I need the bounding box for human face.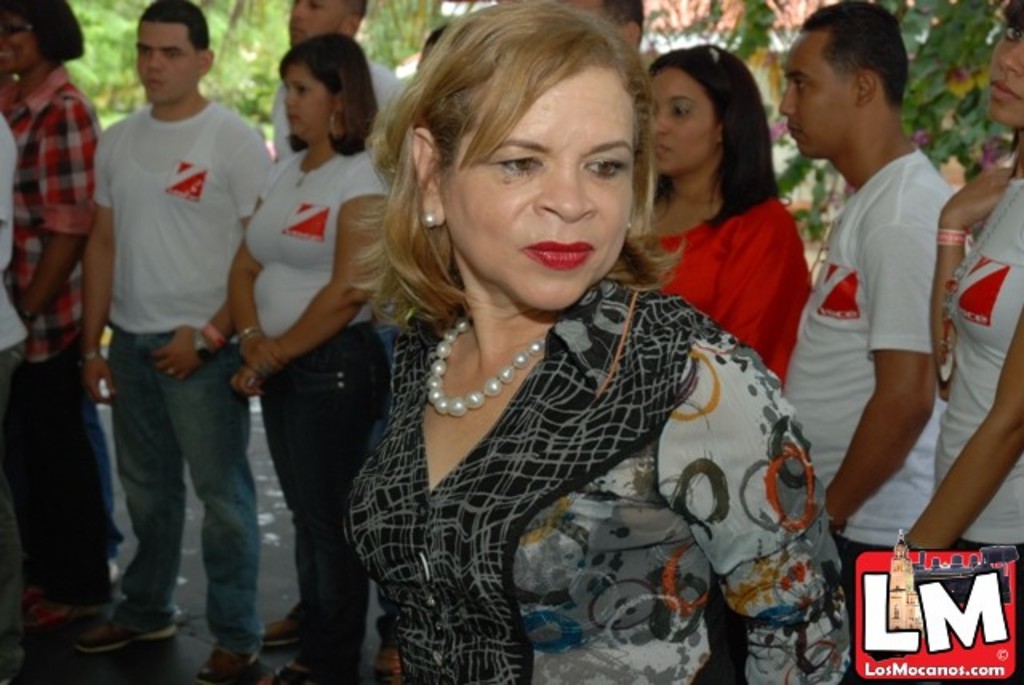
Here it is: <box>442,70,629,304</box>.
